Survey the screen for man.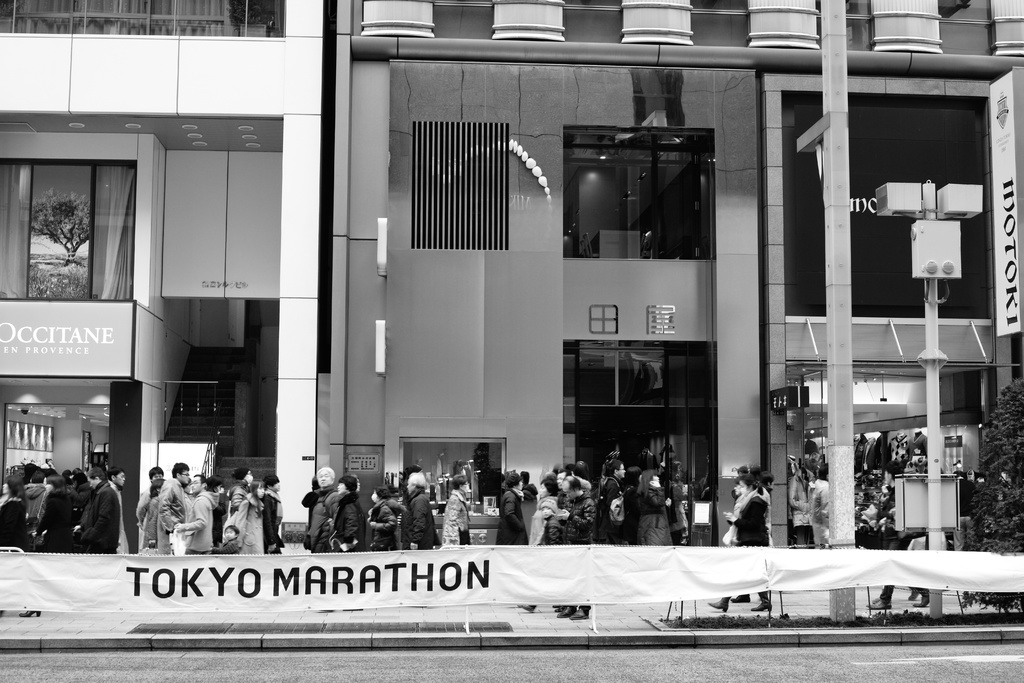
Survey found: {"left": 307, "top": 463, "right": 340, "bottom": 559}.
